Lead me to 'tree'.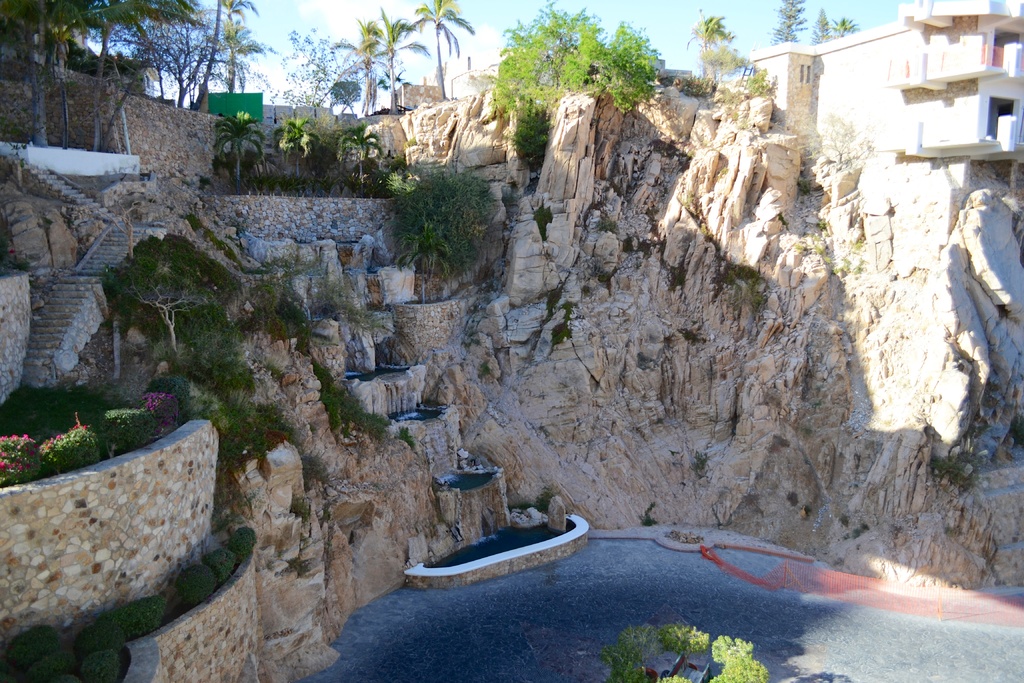
Lead to 495,0,661,111.
